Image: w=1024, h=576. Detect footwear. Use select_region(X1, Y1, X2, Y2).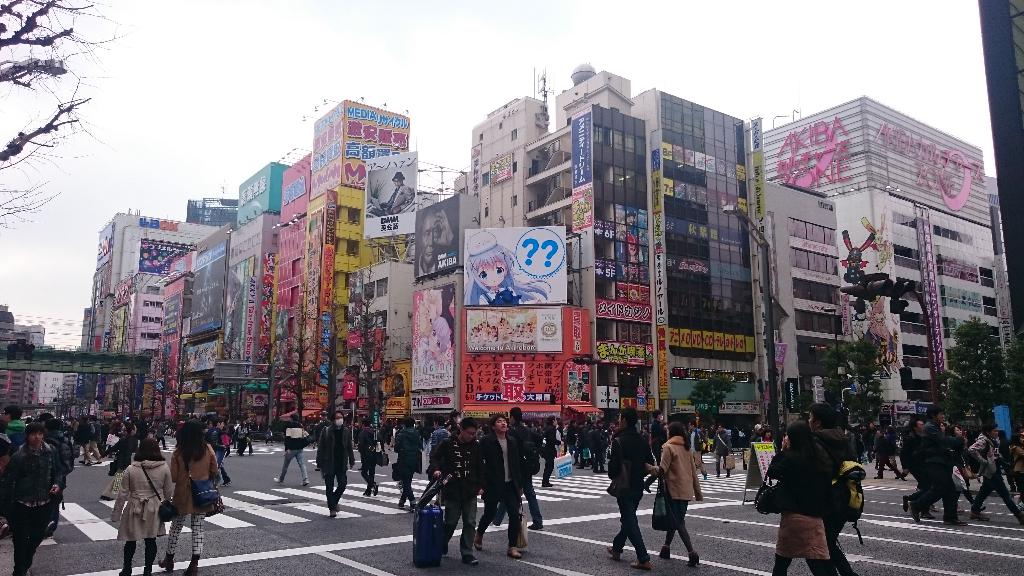
select_region(4, 525, 13, 538).
